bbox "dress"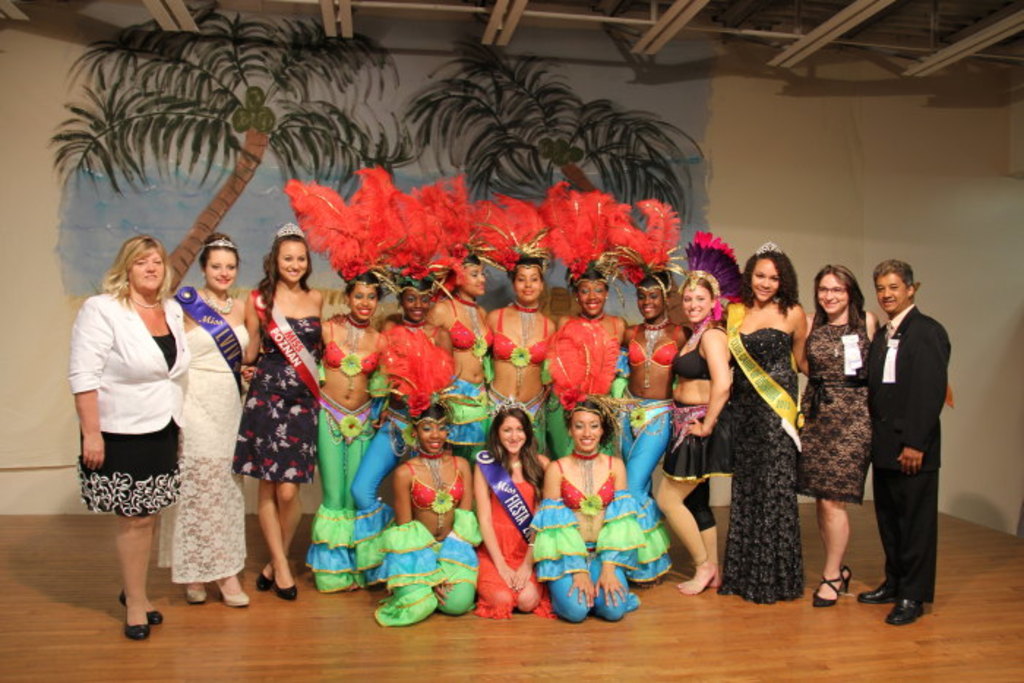
796:319:872:503
